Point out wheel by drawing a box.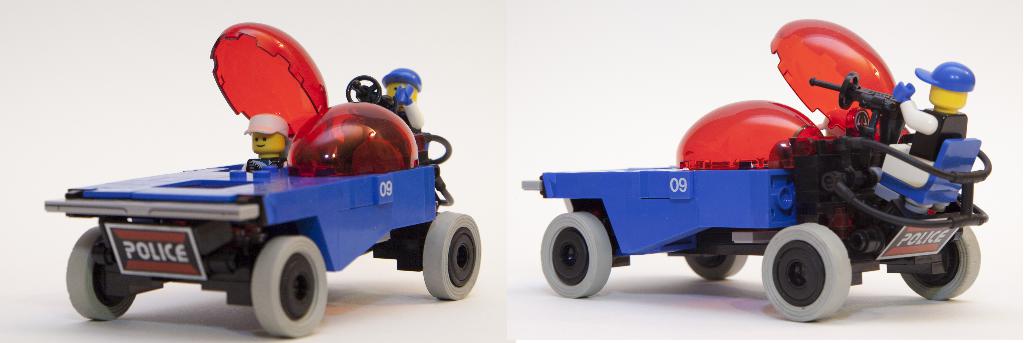
<region>248, 232, 327, 334</region>.
